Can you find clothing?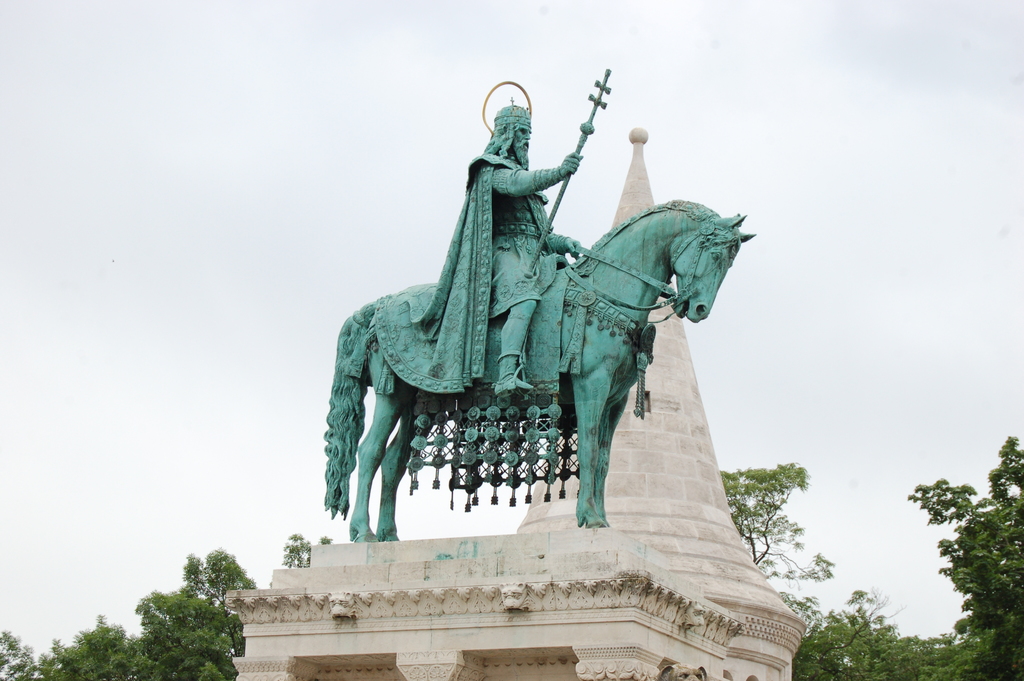
Yes, bounding box: <region>407, 151, 561, 394</region>.
